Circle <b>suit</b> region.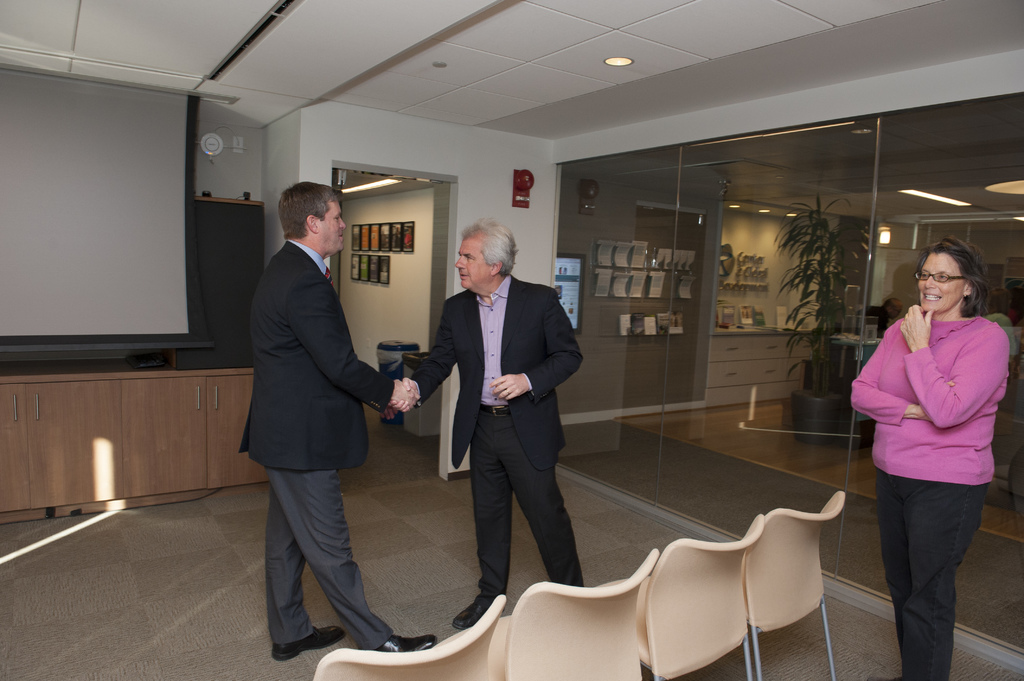
Region: x1=242, y1=238, x2=392, y2=661.
